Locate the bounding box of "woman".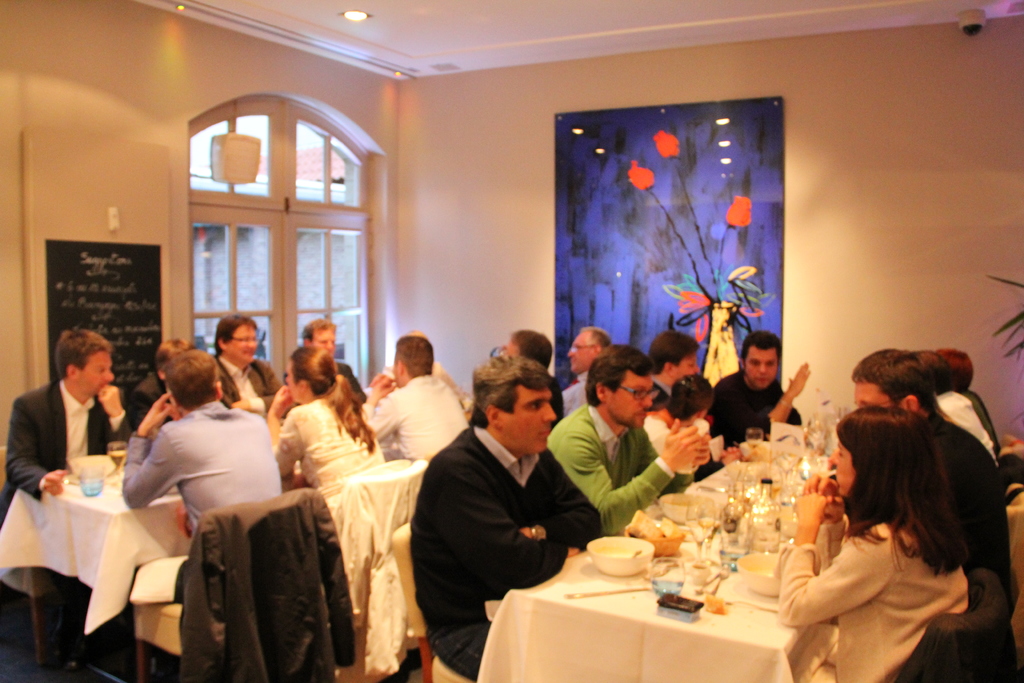
Bounding box: (x1=264, y1=344, x2=392, y2=527).
